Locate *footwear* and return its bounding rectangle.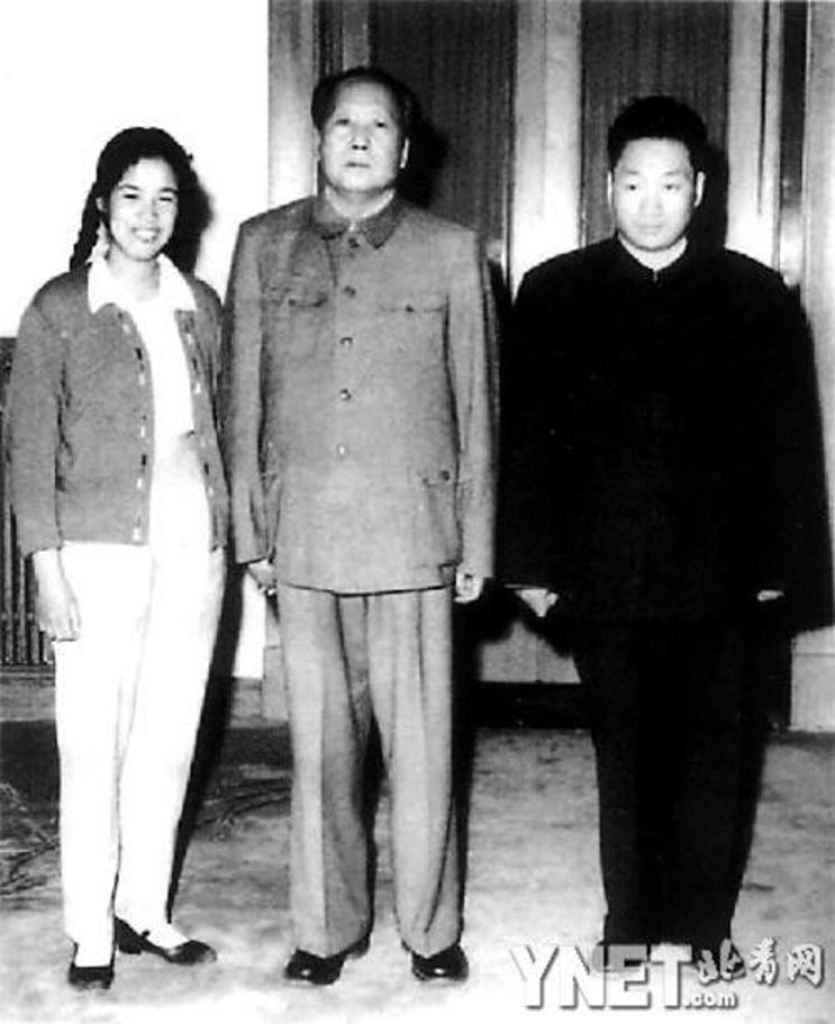
x1=583 y1=935 x2=648 y2=981.
